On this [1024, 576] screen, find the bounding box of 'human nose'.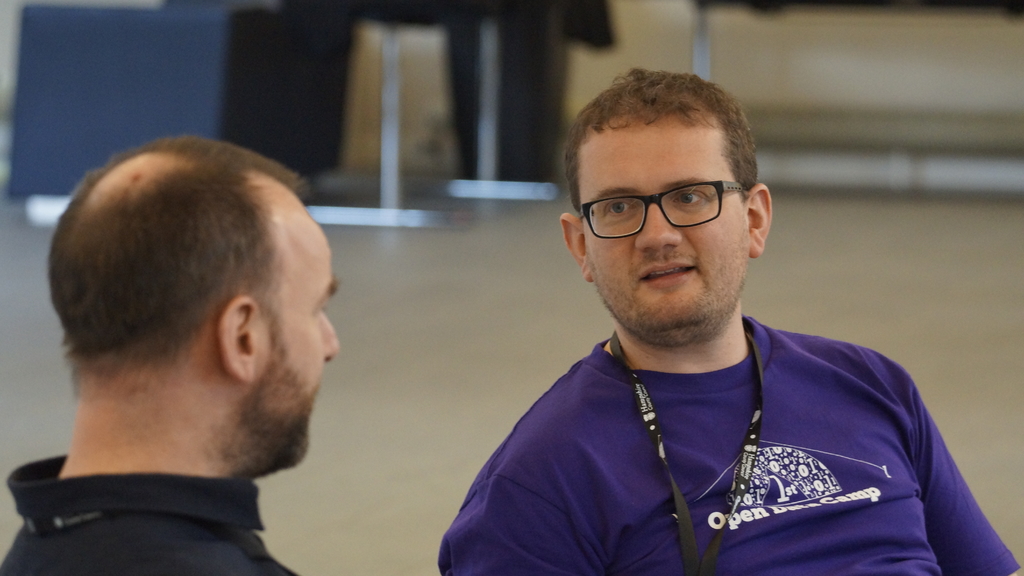
Bounding box: 637,193,684,251.
